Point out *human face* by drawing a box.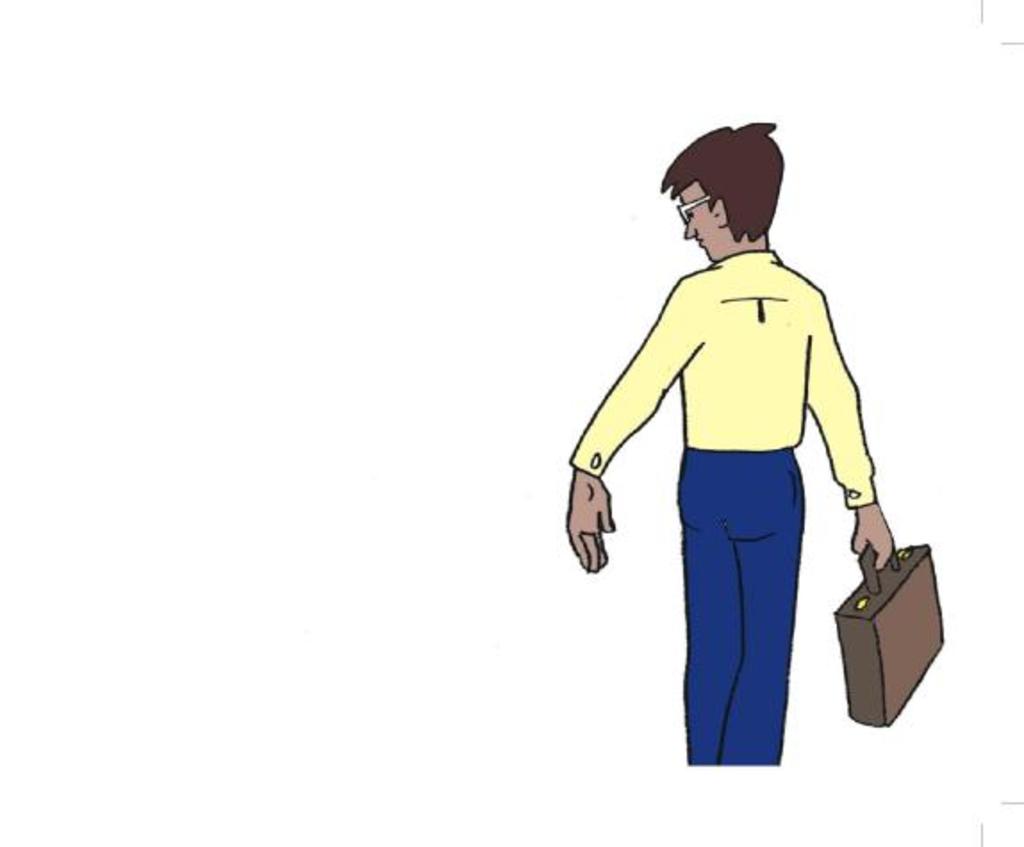
x1=678, y1=185, x2=726, y2=260.
